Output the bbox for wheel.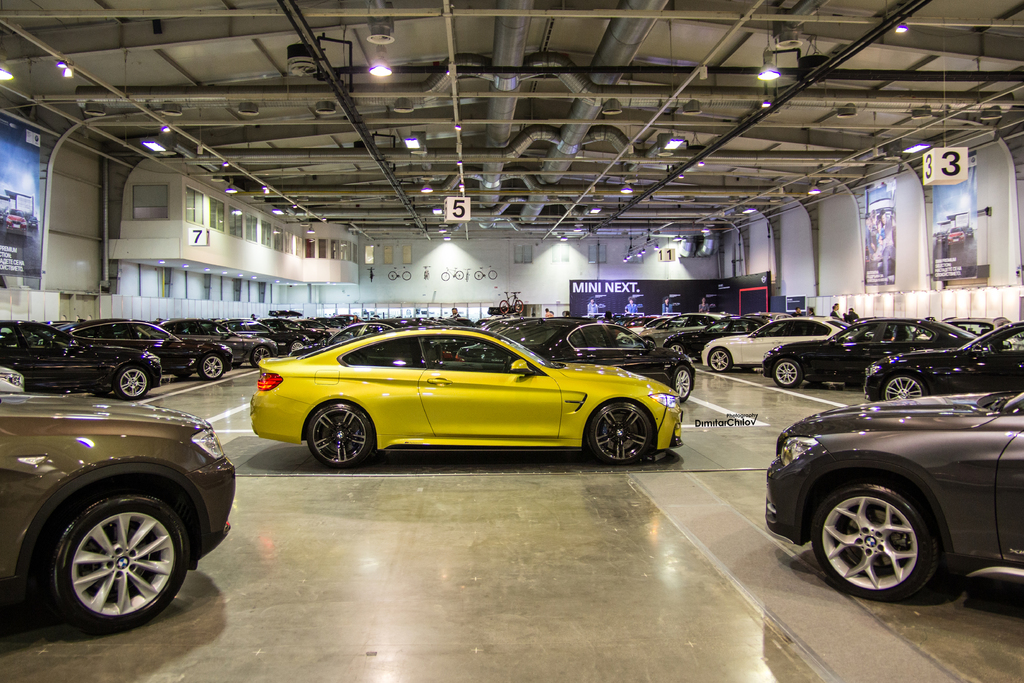
(810, 477, 948, 607).
